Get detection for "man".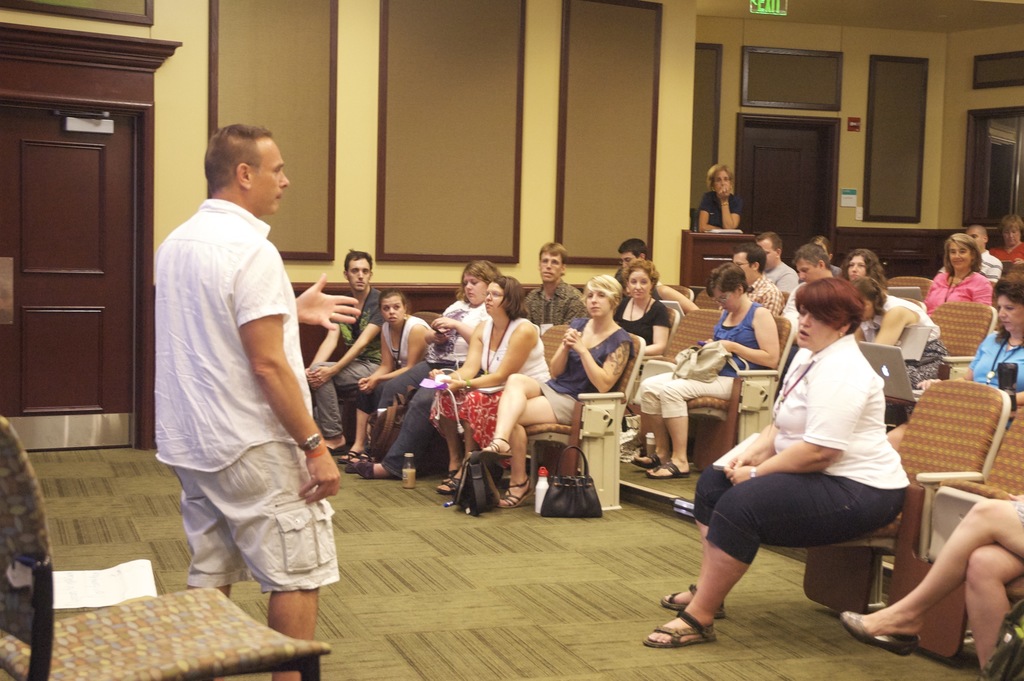
Detection: region(729, 238, 781, 321).
